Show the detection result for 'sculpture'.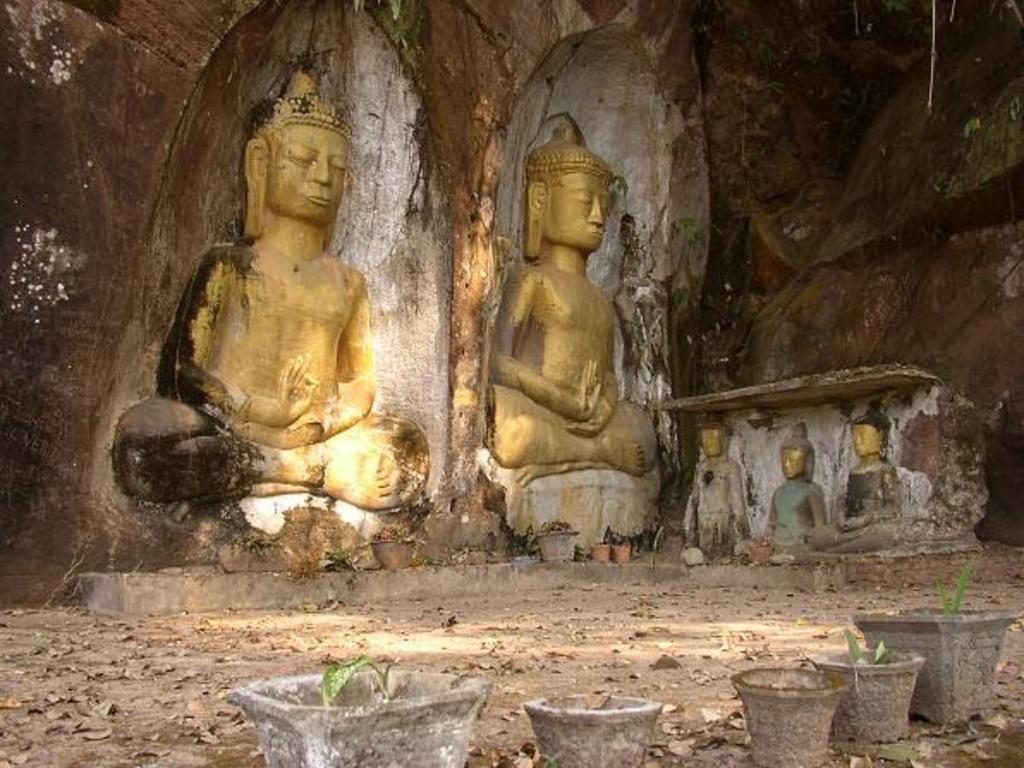
select_region(466, 108, 656, 572).
